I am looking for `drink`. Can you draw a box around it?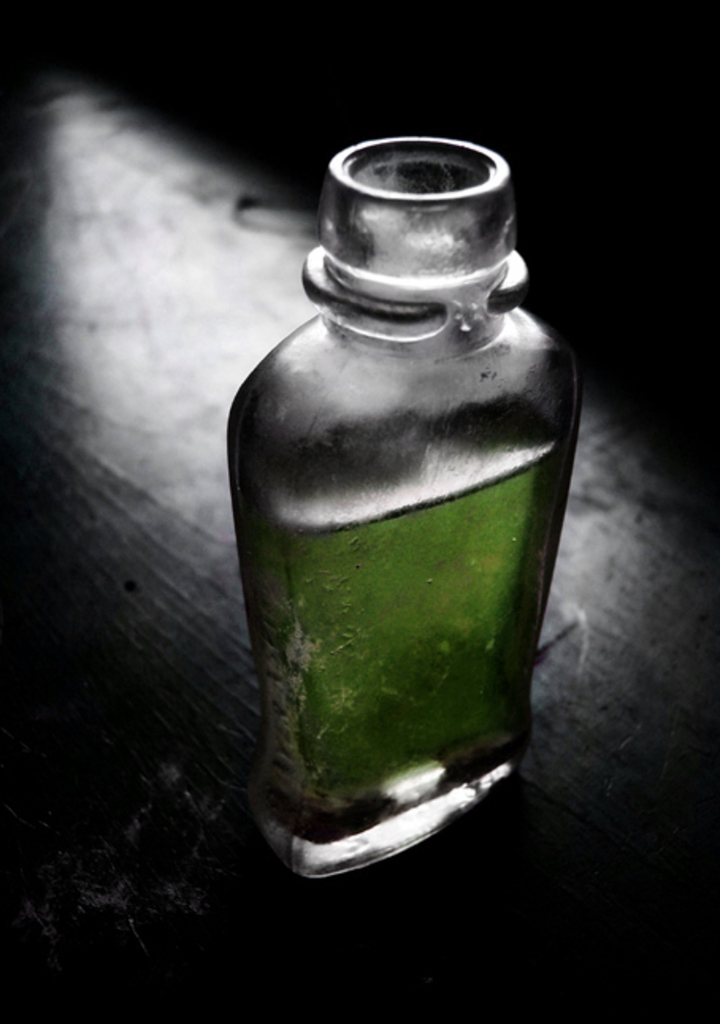
Sure, the bounding box is {"left": 230, "top": 437, "right": 582, "bottom": 881}.
